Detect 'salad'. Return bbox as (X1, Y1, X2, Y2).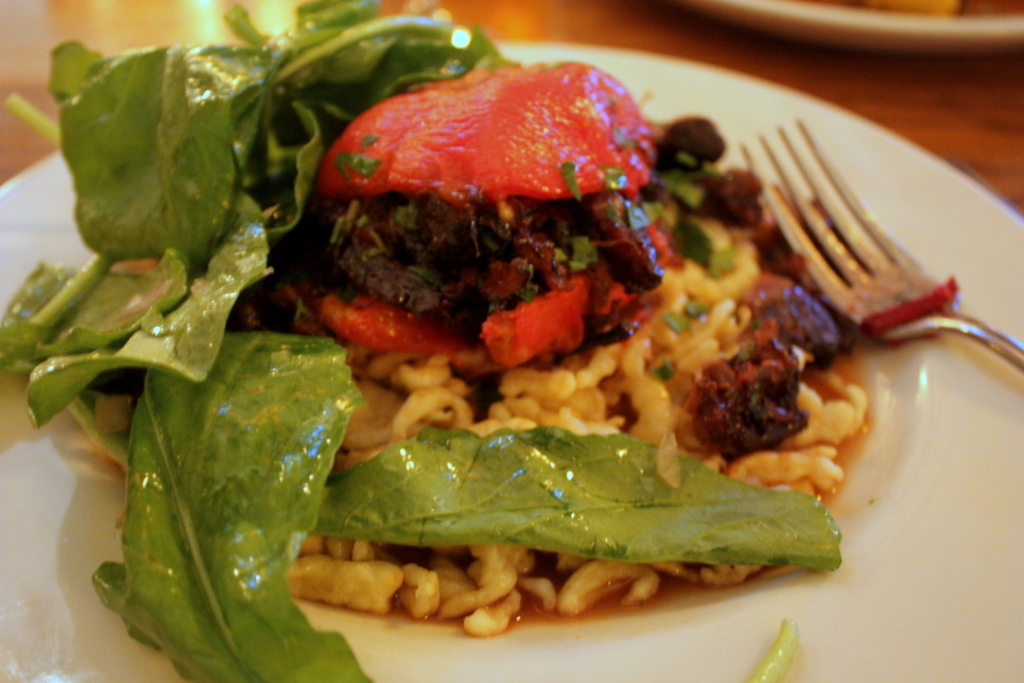
(0, 0, 903, 682).
